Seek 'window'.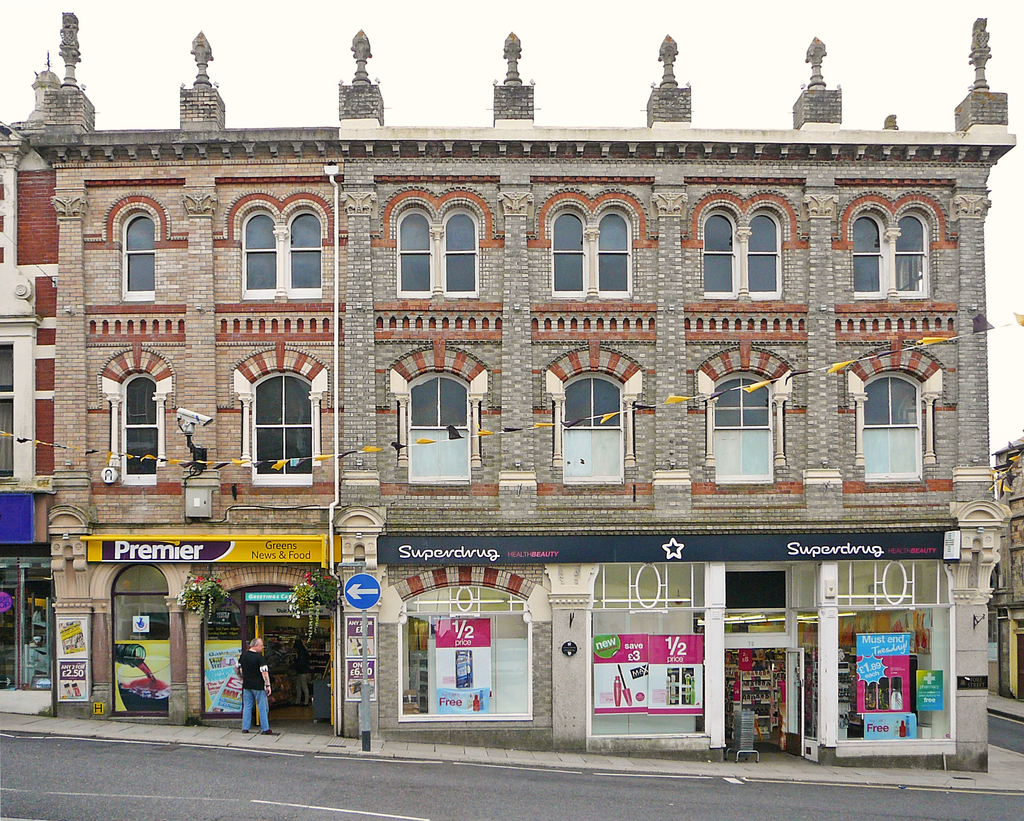
(547,207,632,300).
